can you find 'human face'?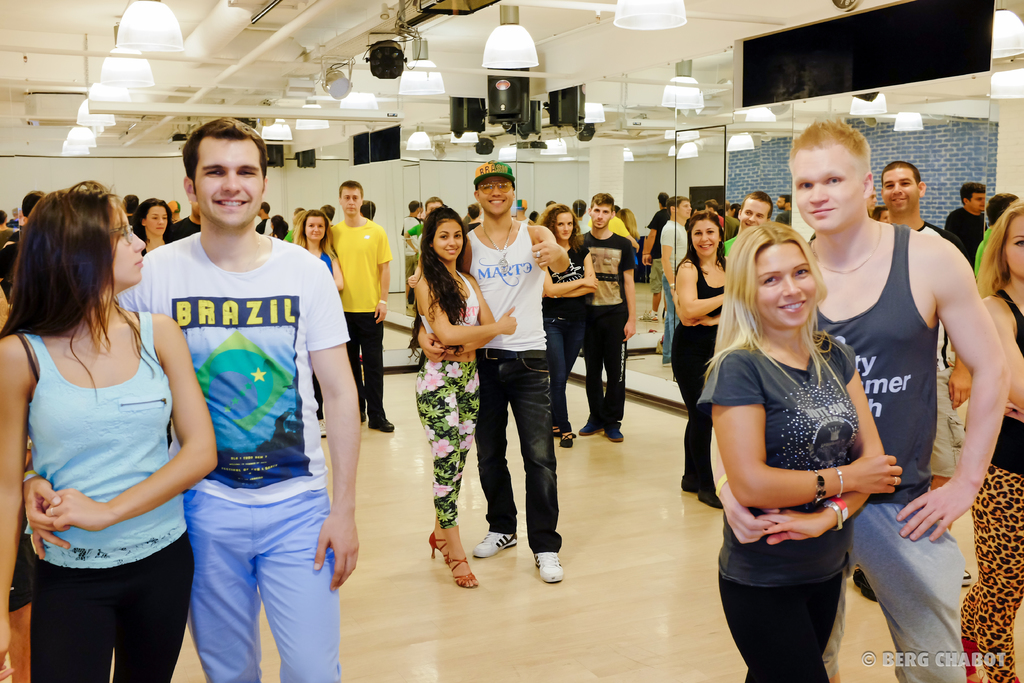
Yes, bounding box: (423,215,465,267).
